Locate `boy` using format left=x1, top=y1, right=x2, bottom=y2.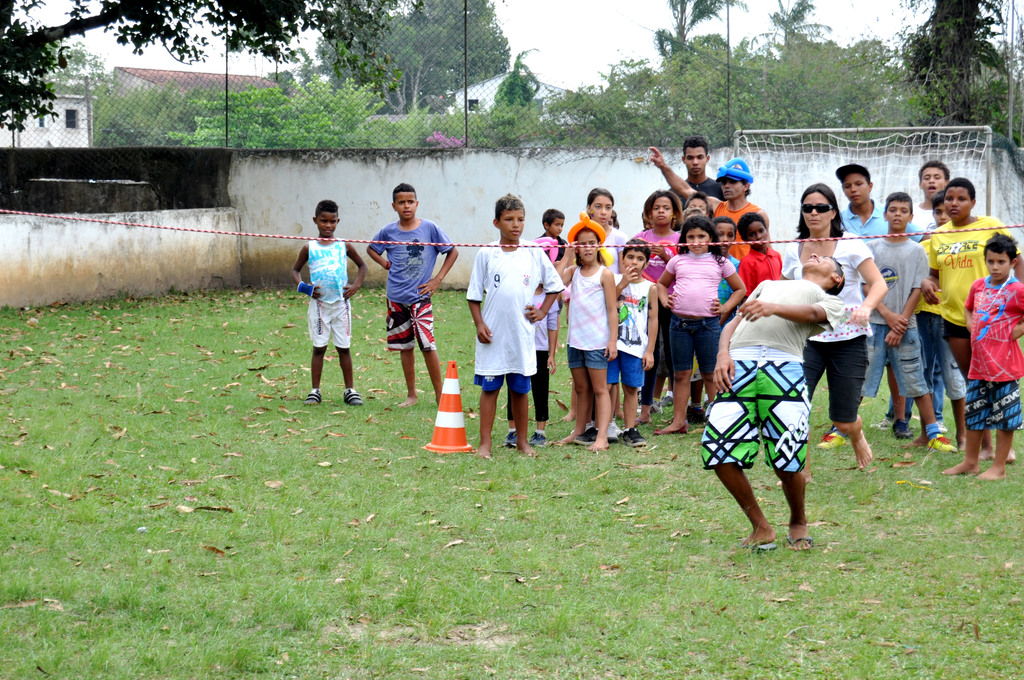
left=612, top=238, right=659, bottom=448.
